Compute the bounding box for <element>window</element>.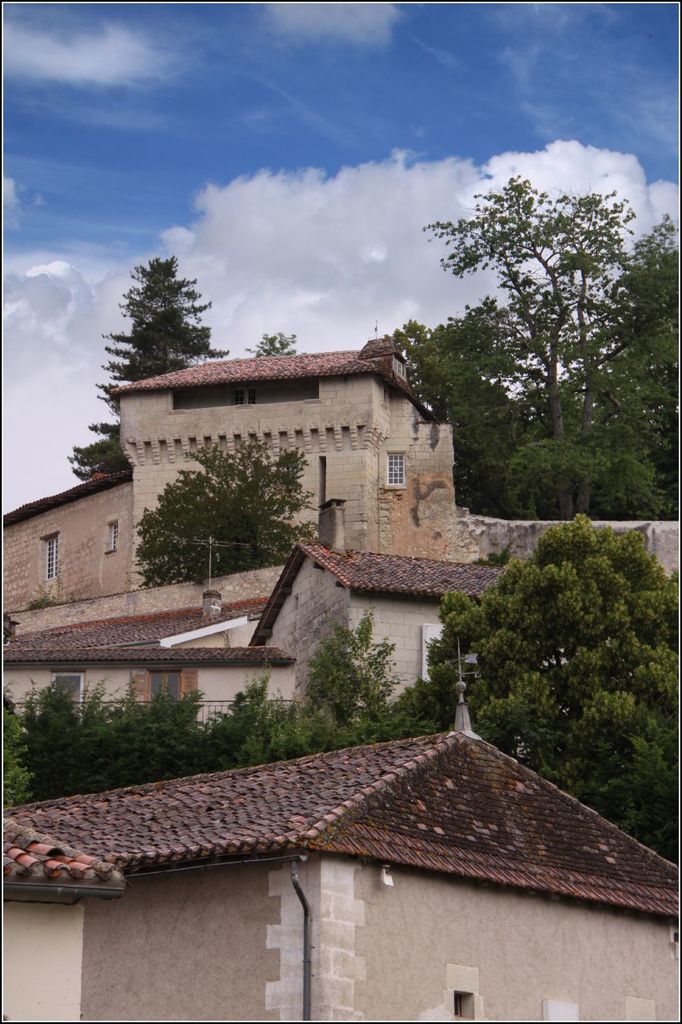
[x1=138, y1=662, x2=206, y2=725].
